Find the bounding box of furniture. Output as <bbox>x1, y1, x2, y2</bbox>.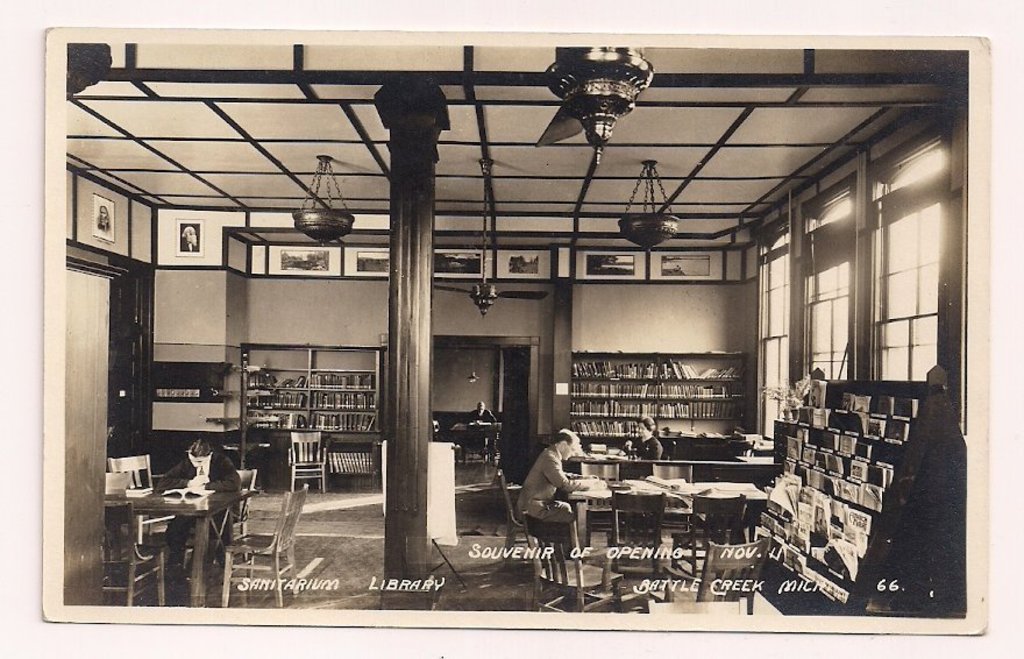
<bbox>107, 453, 152, 533</bbox>.
